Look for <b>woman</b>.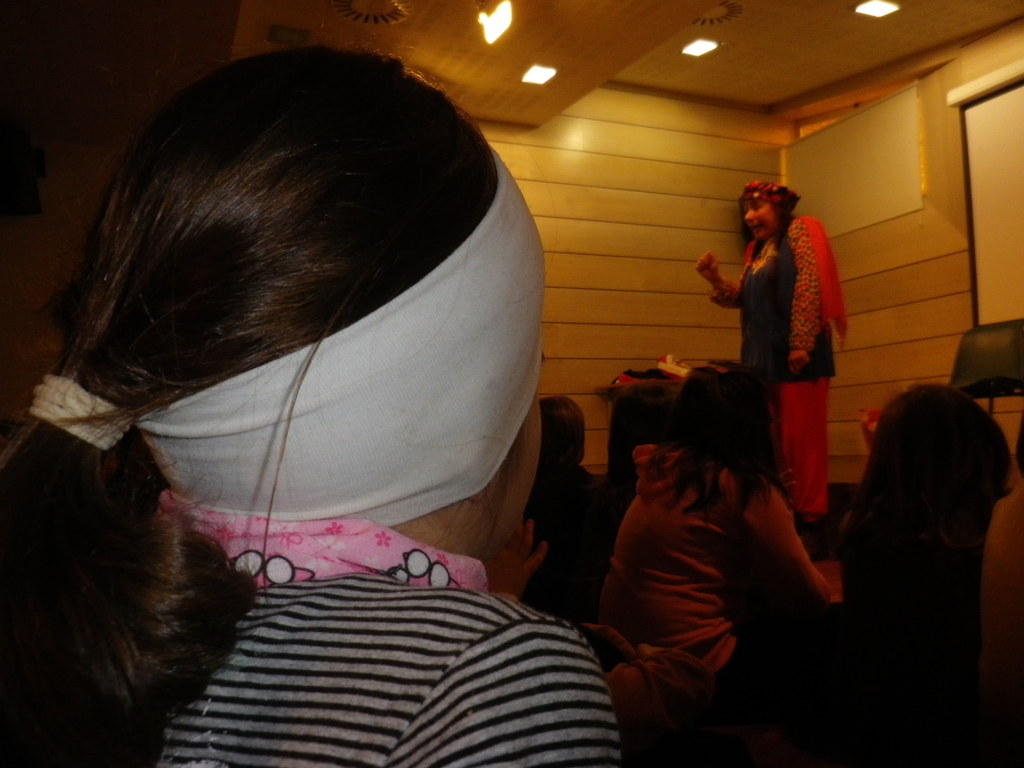
Found: (left=521, top=390, right=626, bottom=639).
